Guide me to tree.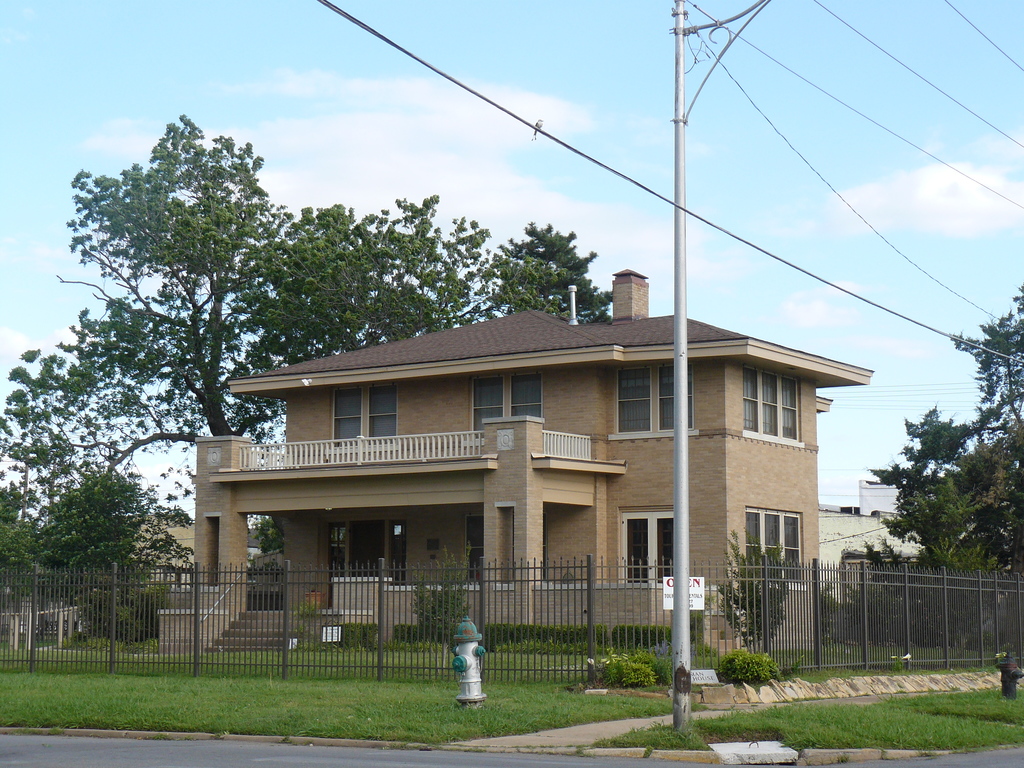
Guidance: l=863, t=284, r=1023, b=598.
